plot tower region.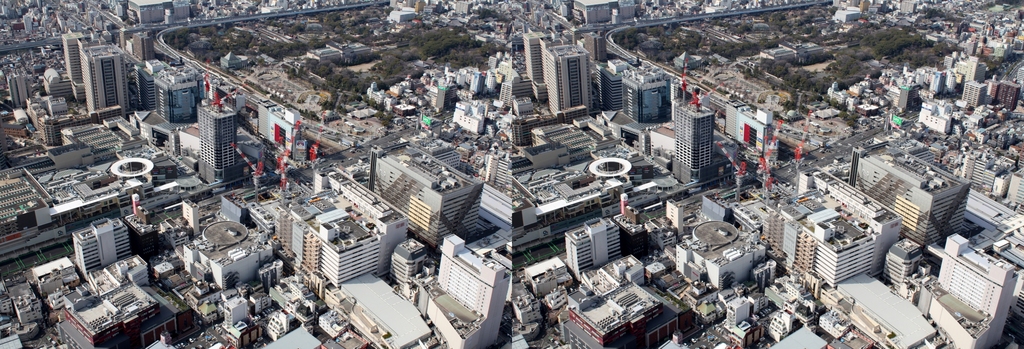
Plotted at (x1=527, y1=26, x2=566, y2=102).
